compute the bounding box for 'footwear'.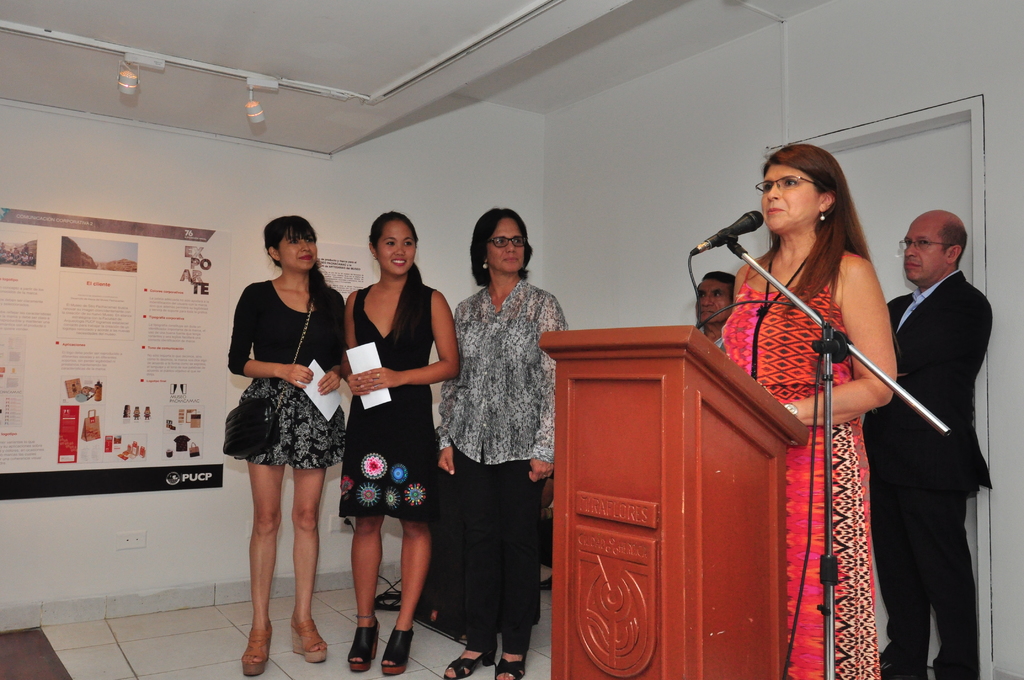
l=381, t=629, r=414, b=676.
